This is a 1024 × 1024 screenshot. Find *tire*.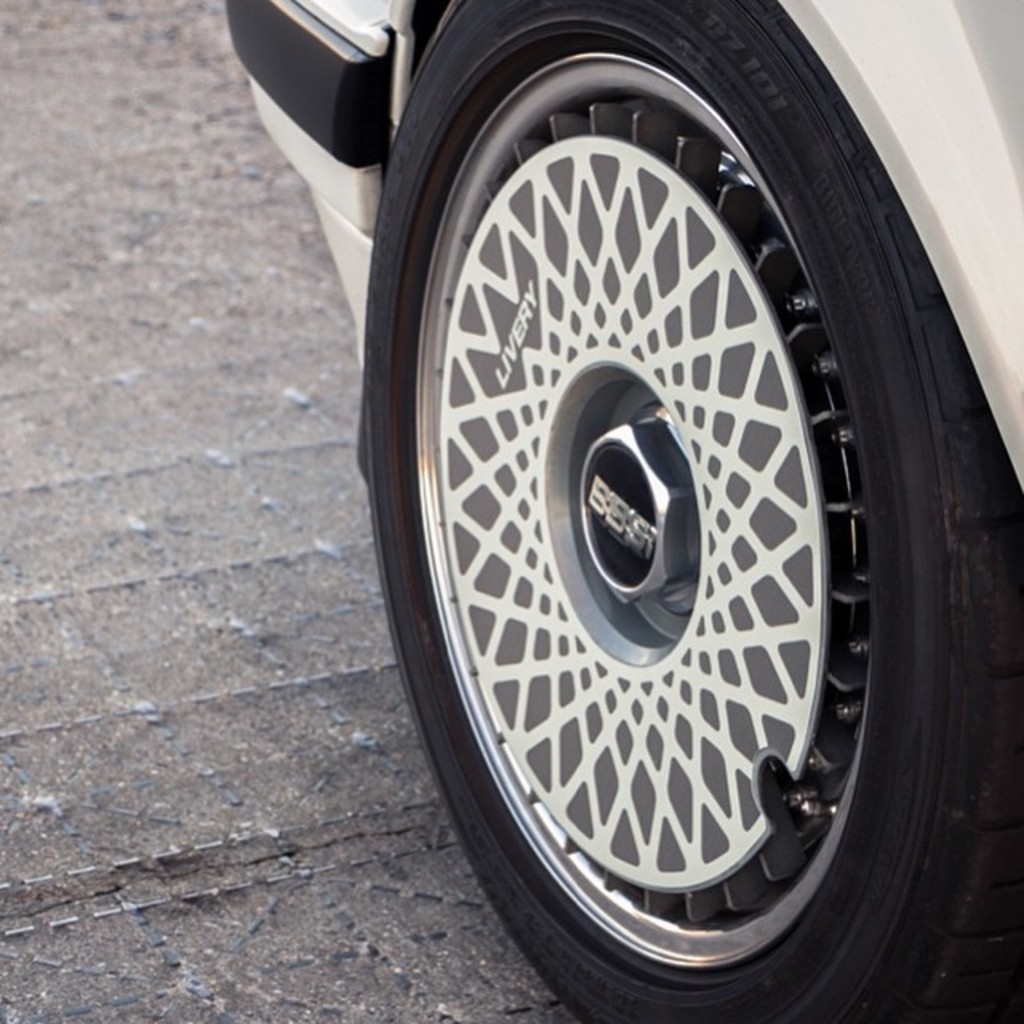
Bounding box: x1=344 y1=37 x2=949 y2=1005.
